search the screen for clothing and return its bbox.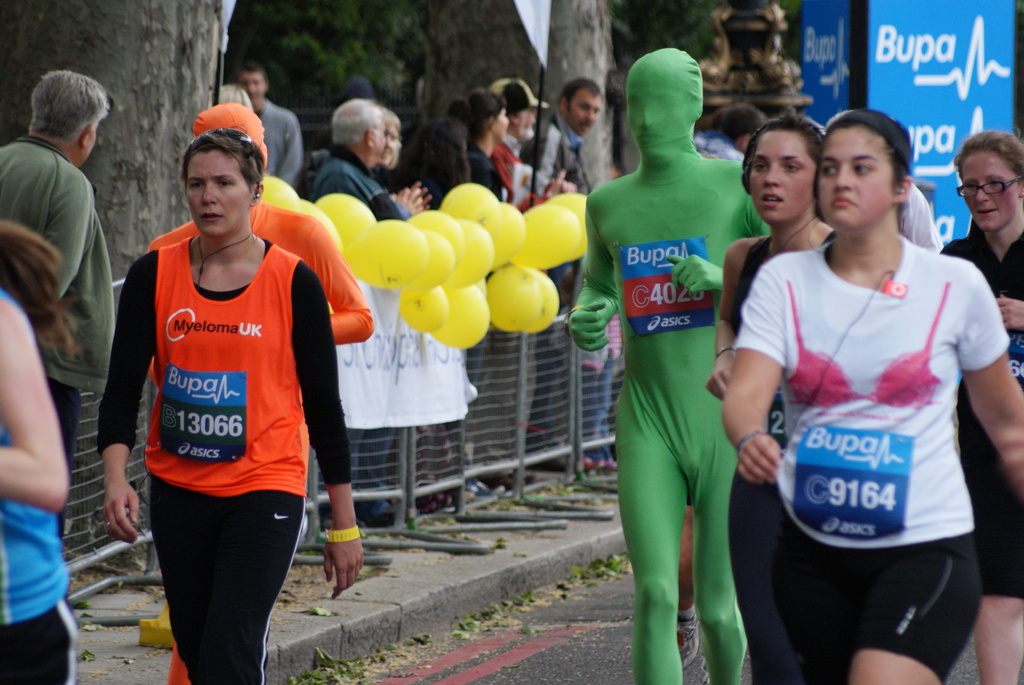
Found: locate(97, 238, 351, 684).
